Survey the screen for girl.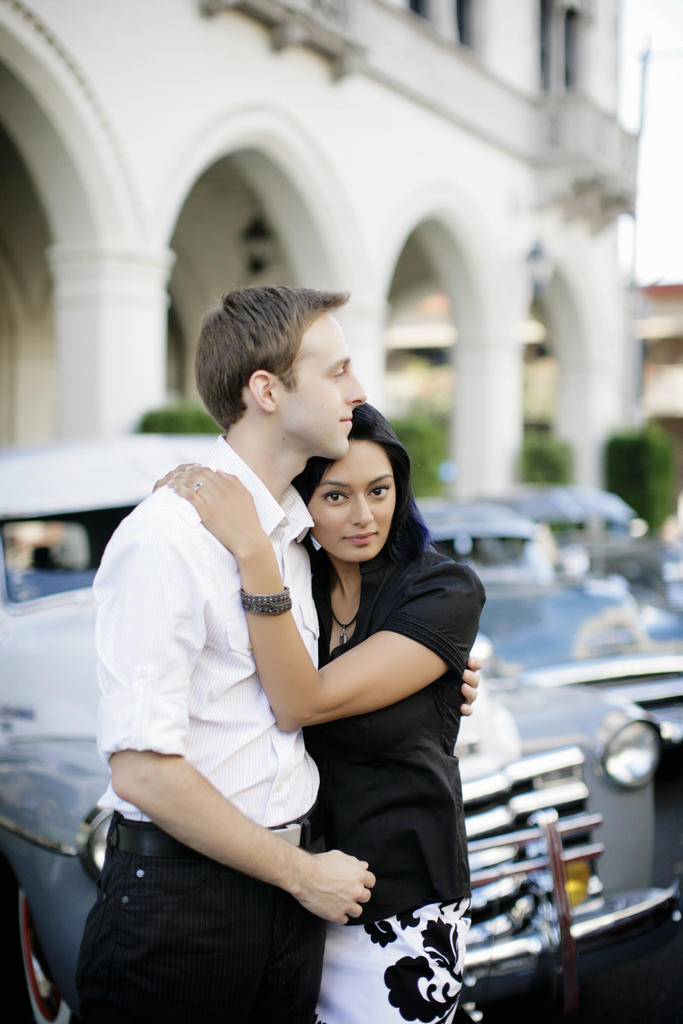
Survey found: (x1=153, y1=412, x2=481, y2=1021).
